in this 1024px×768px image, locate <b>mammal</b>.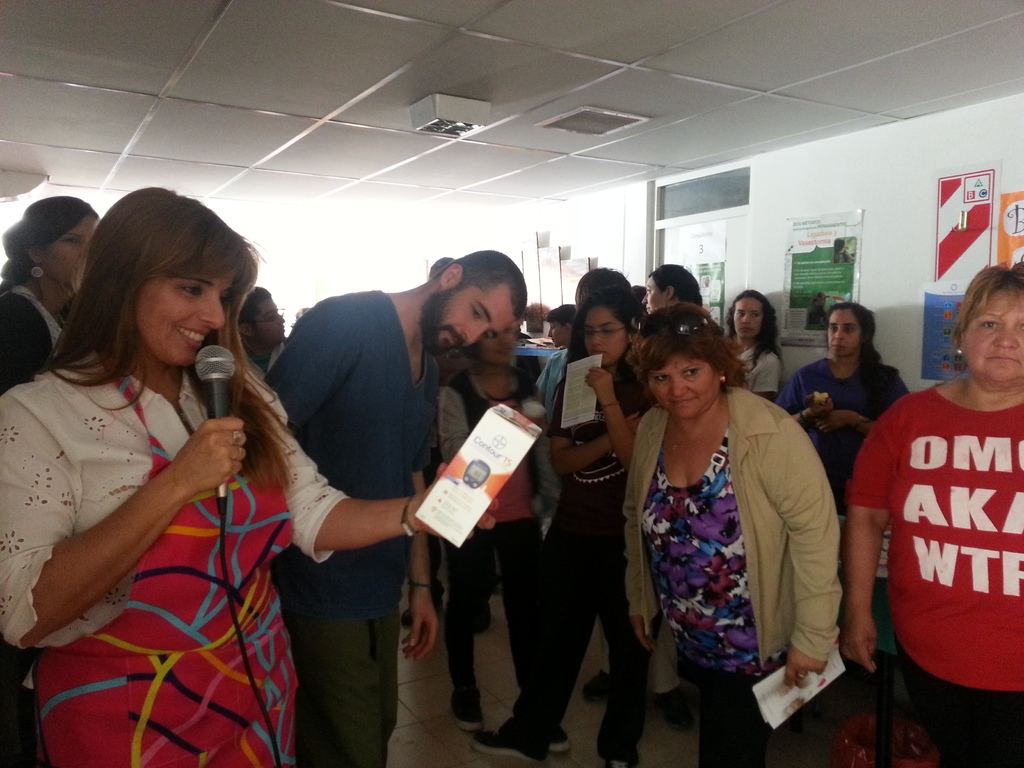
Bounding box: 264/242/530/762.
